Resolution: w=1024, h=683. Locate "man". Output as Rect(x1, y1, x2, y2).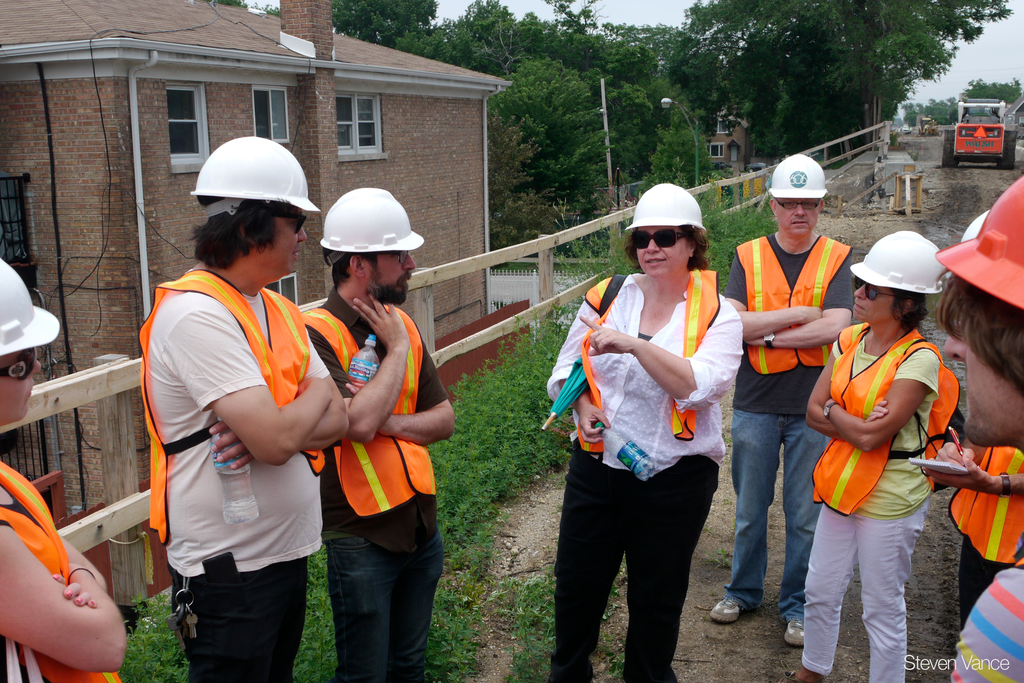
Rect(138, 160, 379, 677).
